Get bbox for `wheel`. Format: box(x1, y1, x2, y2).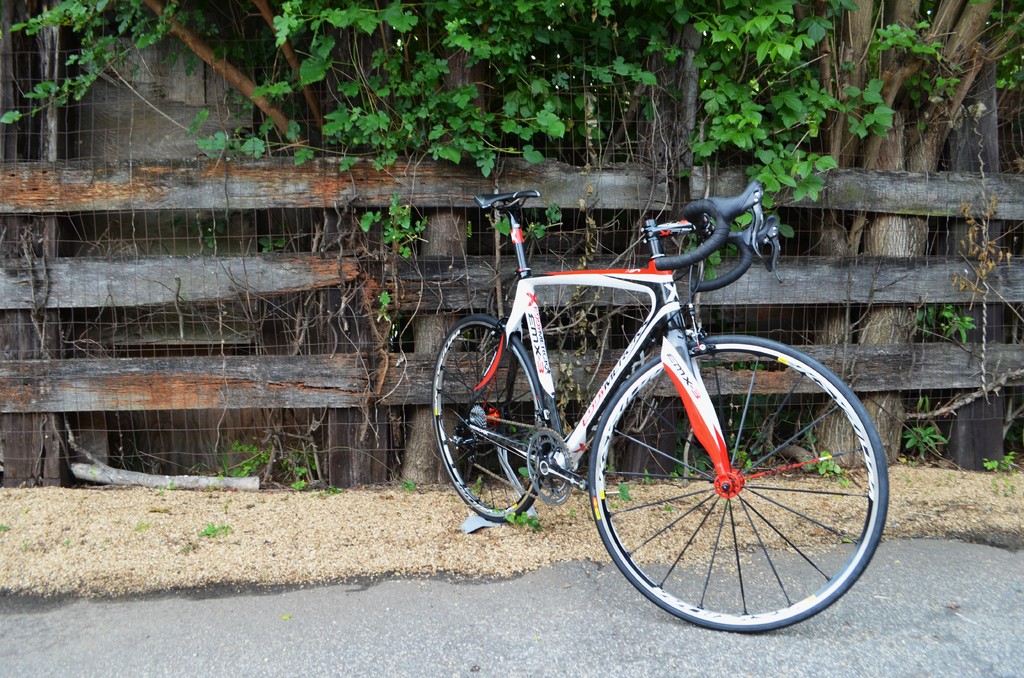
box(433, 315, 547, 515).
